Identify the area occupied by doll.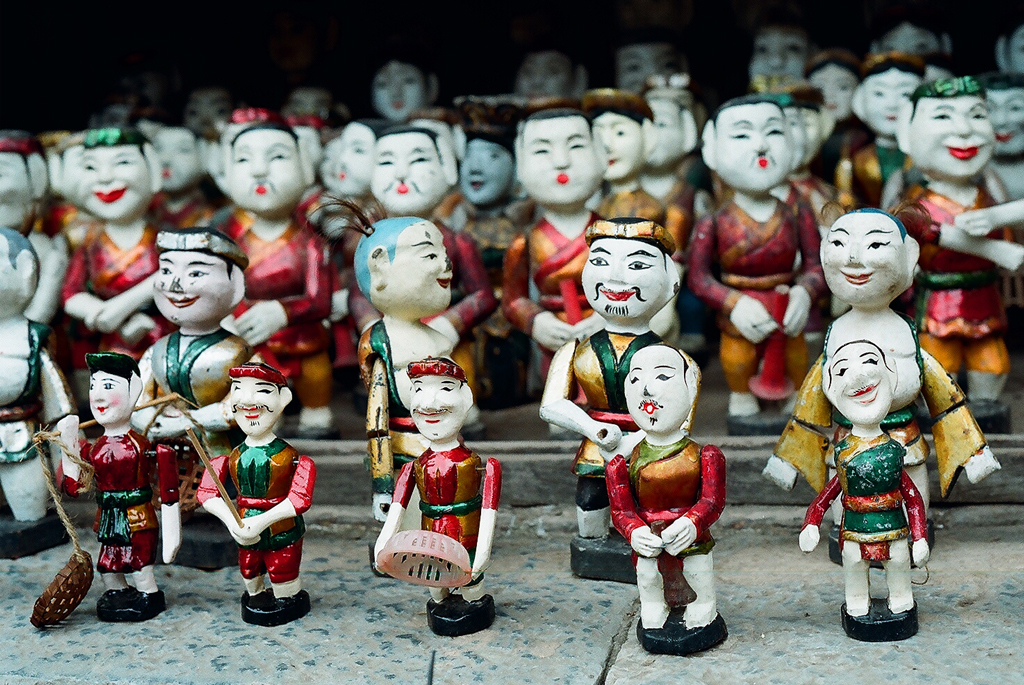
Area: bbox=[765, 199, 997, 562].
